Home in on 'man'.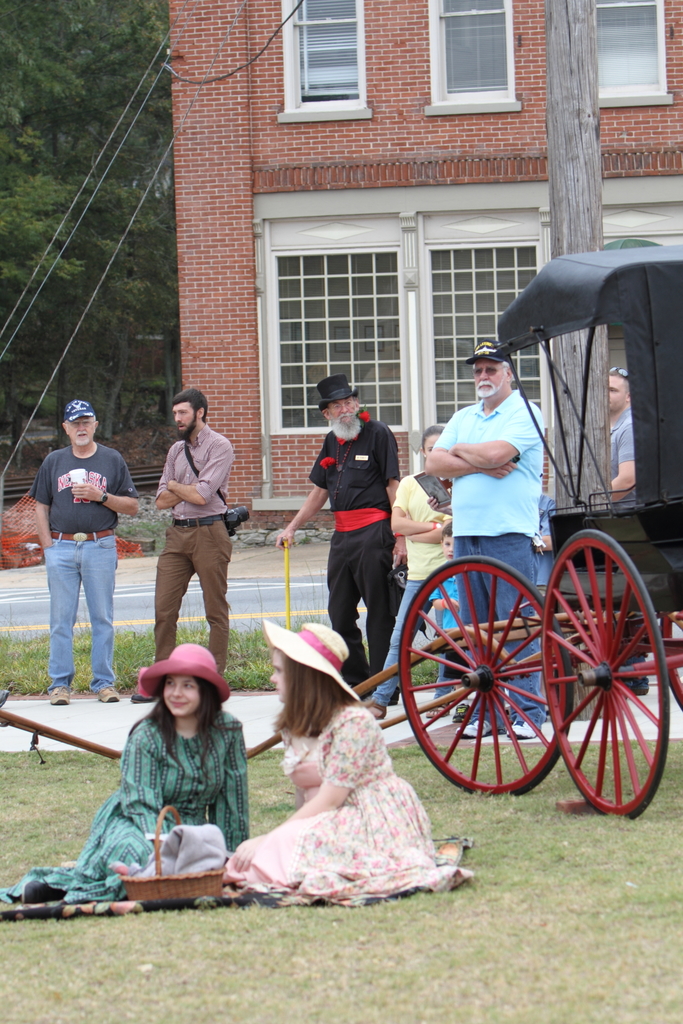
Homed in at rect(133, 392, 235, 702).
